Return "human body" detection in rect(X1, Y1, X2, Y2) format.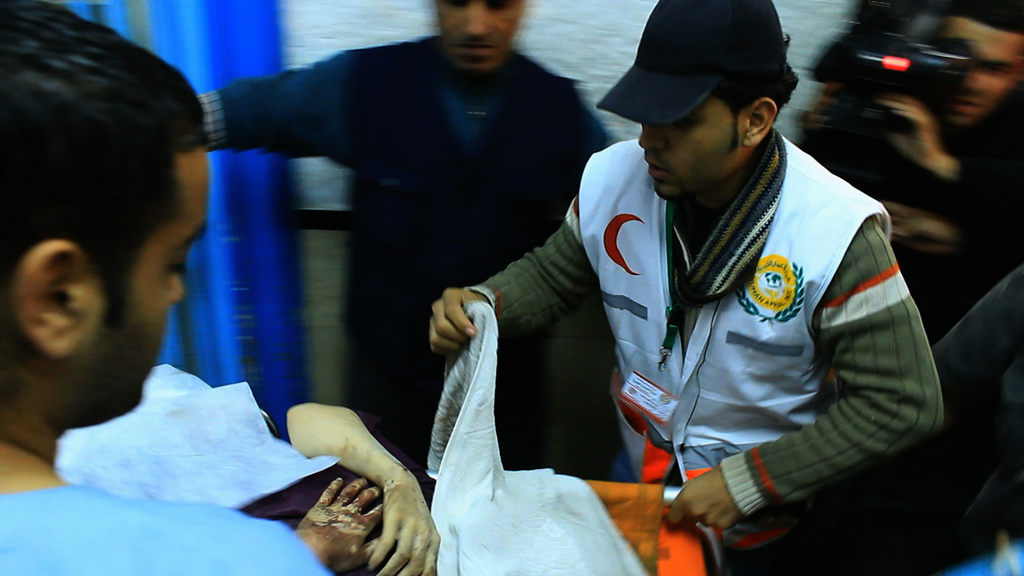
rect(202, 36, 610, 487).
